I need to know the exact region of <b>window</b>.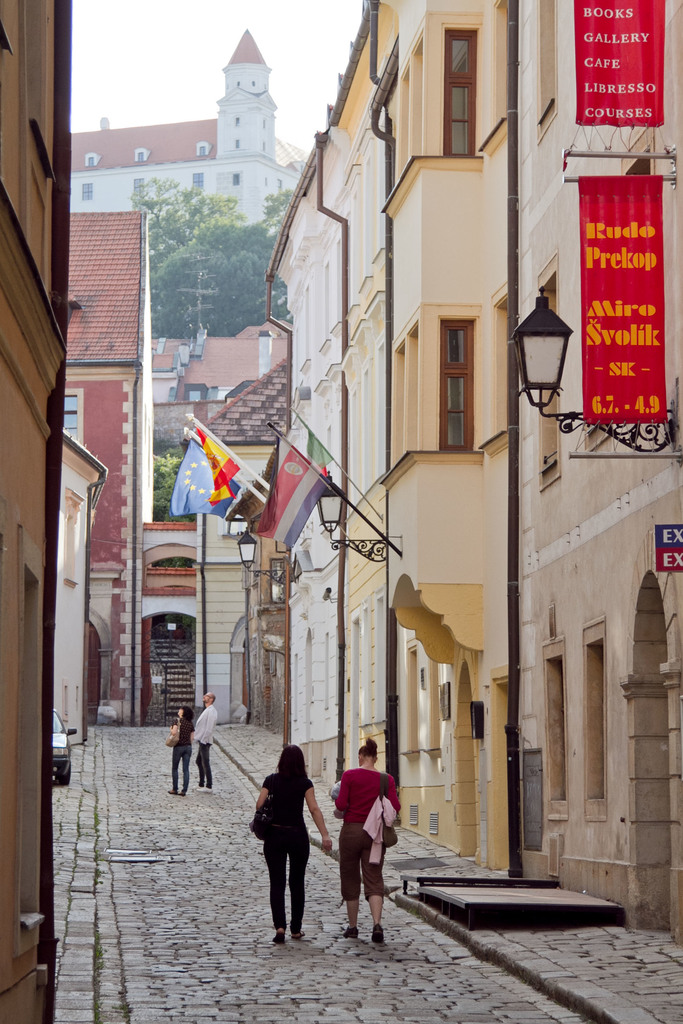
Region: Rect(441, 317, 469, 441).
